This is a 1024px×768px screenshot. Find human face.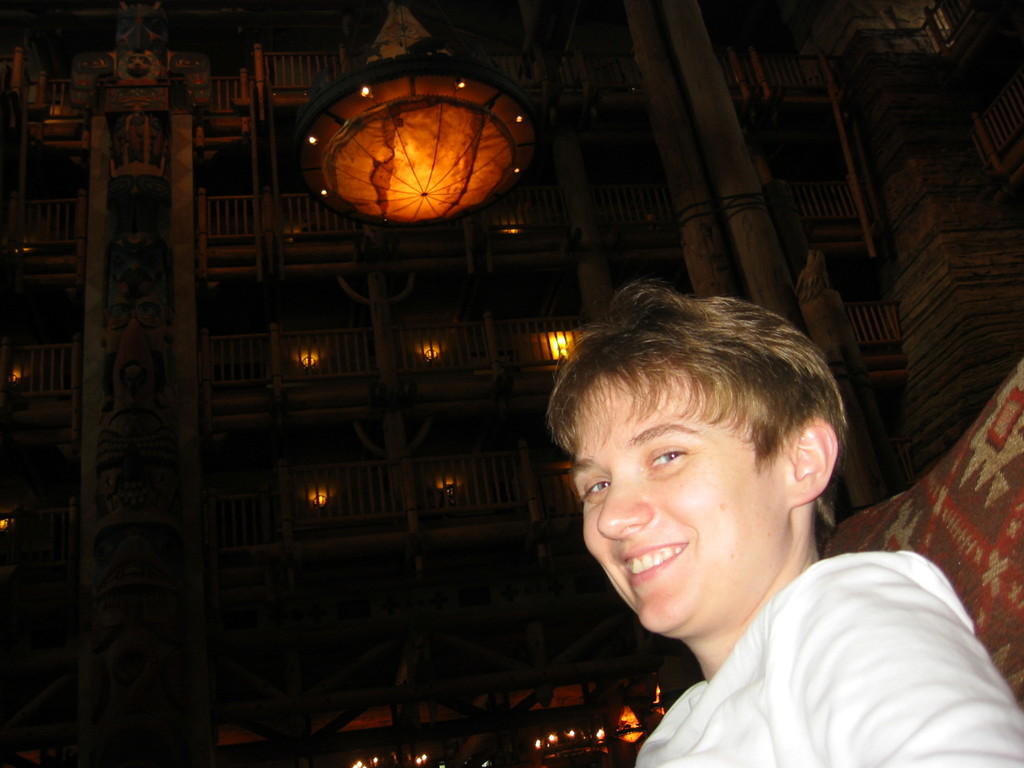
Bounding box: 586:385:792:635.
